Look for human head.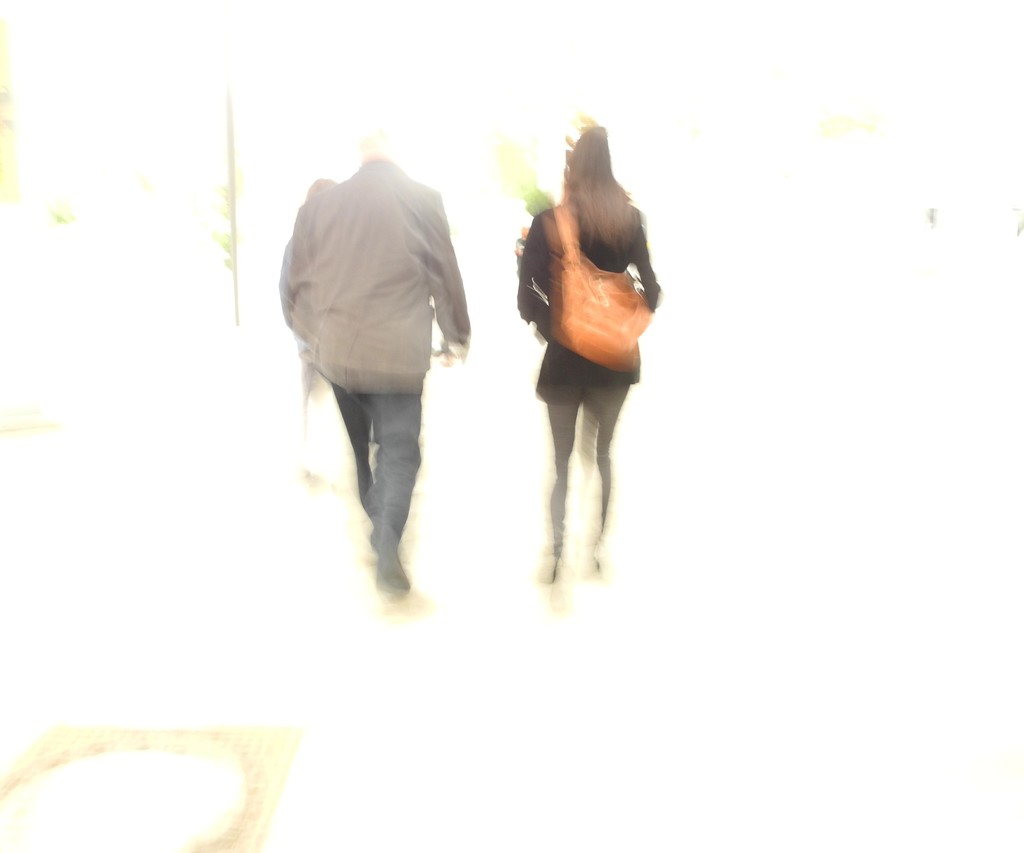
Found: [x1=303, y1=177, x2=339, y2=197].
